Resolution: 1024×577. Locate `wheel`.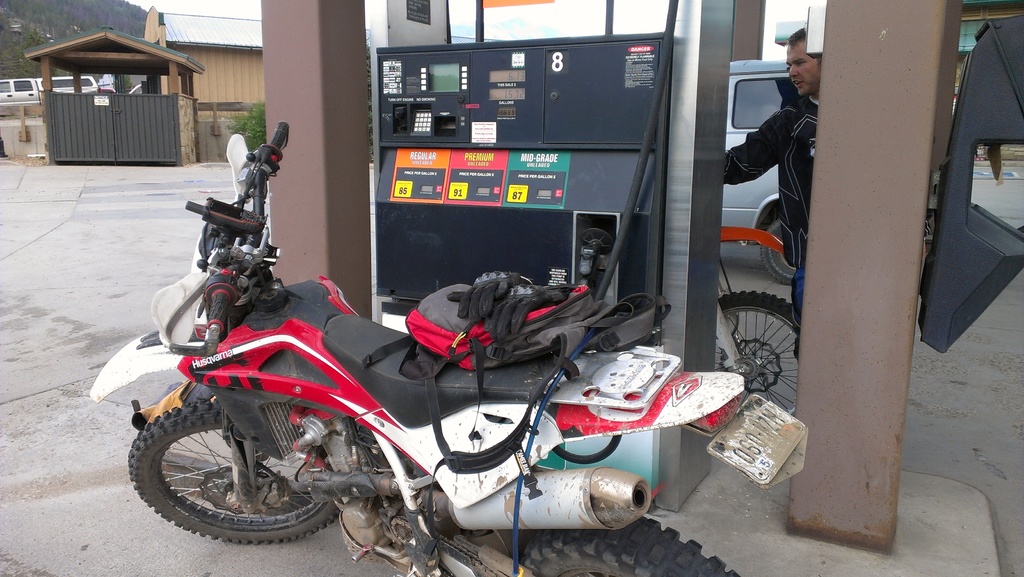
crop(131, 393, 339, 551).
